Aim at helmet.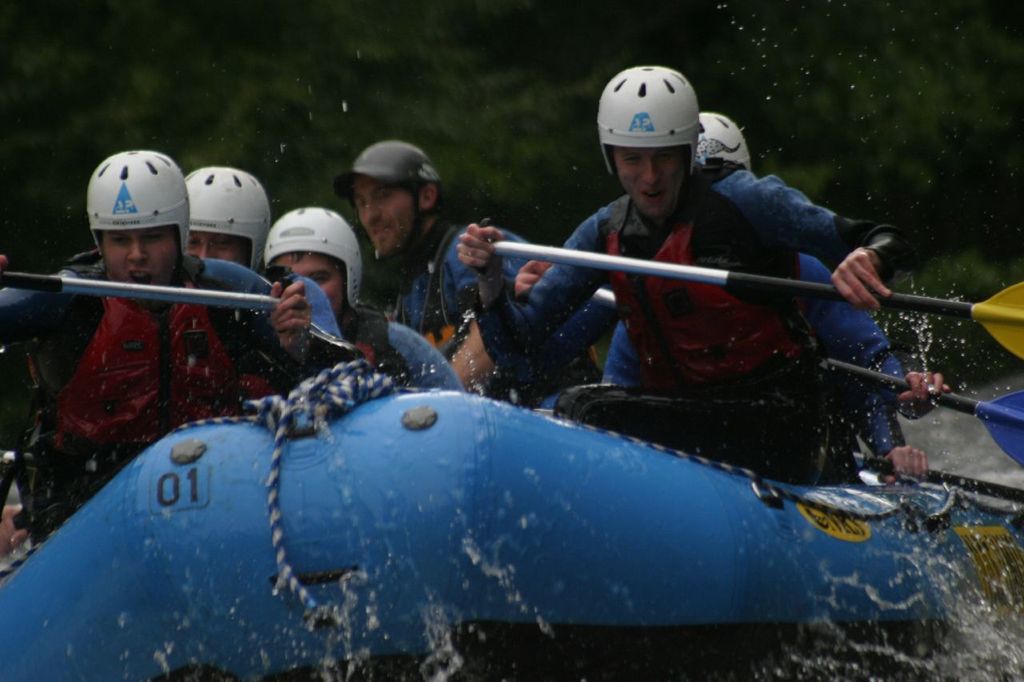
Aimed at x1=598 y1=62 x2=714 y2=210.
